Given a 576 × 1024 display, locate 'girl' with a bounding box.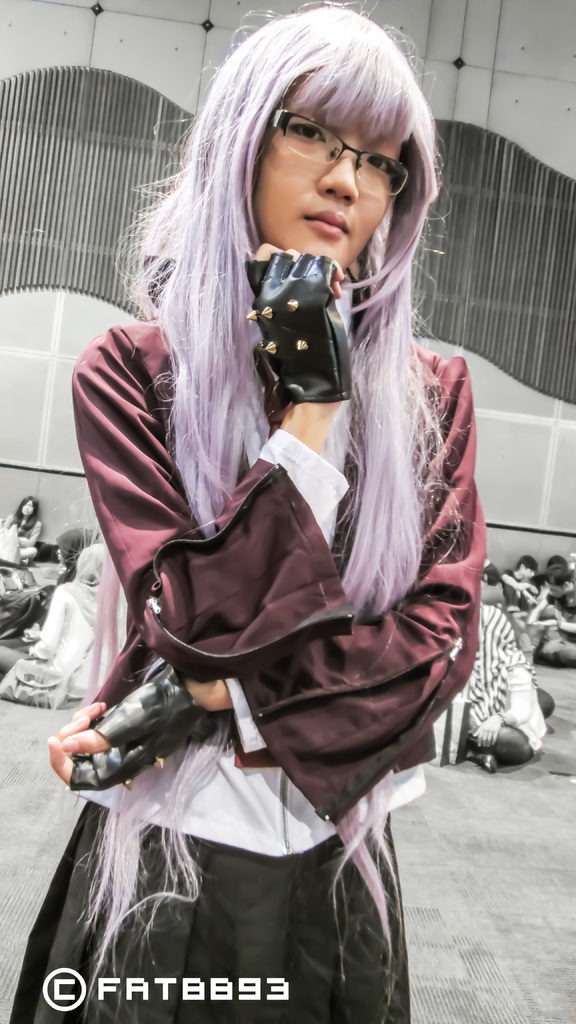
Located: region(12, 6, 486, 1023).
